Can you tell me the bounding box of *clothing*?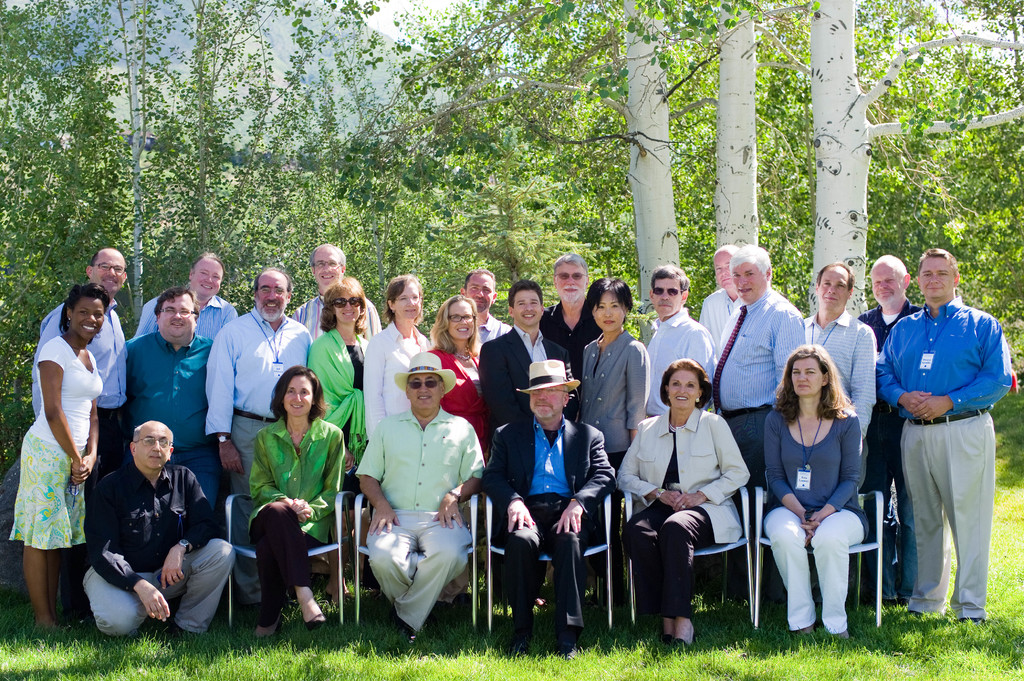
[248,424,356,574].
